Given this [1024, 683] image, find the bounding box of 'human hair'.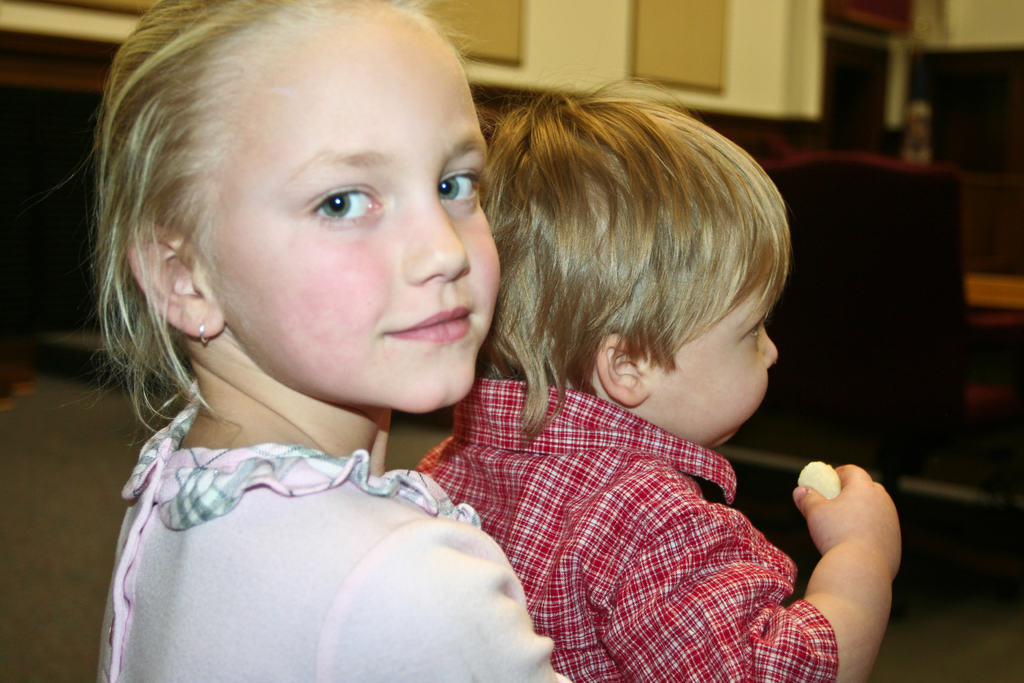
98 0 509 391.
